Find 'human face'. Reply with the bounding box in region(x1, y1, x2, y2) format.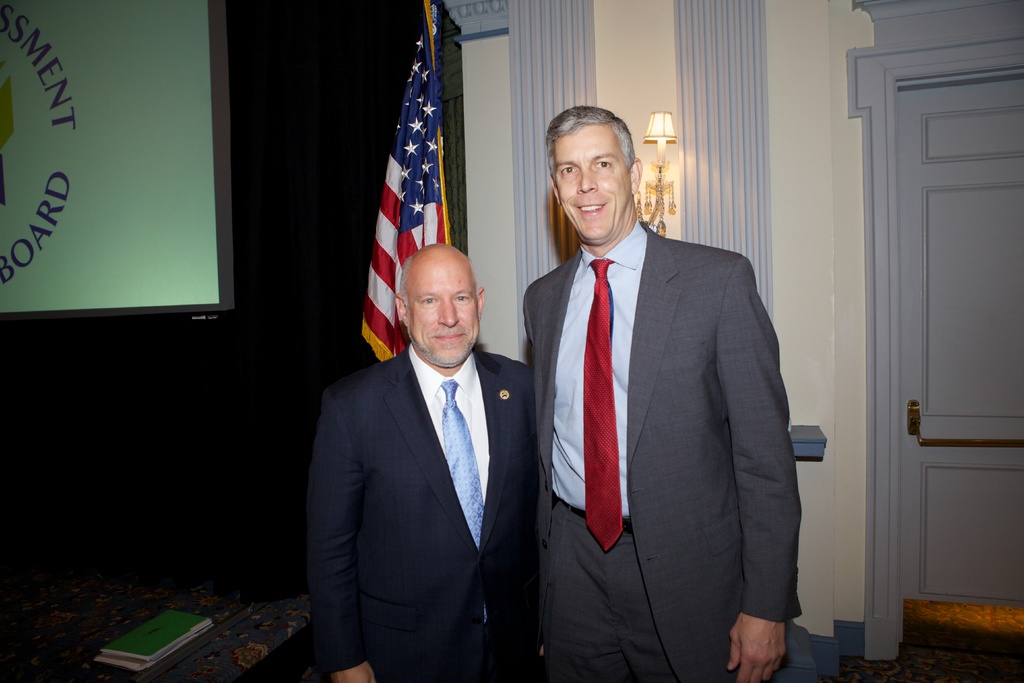
region(401, 264, 486, 363).
